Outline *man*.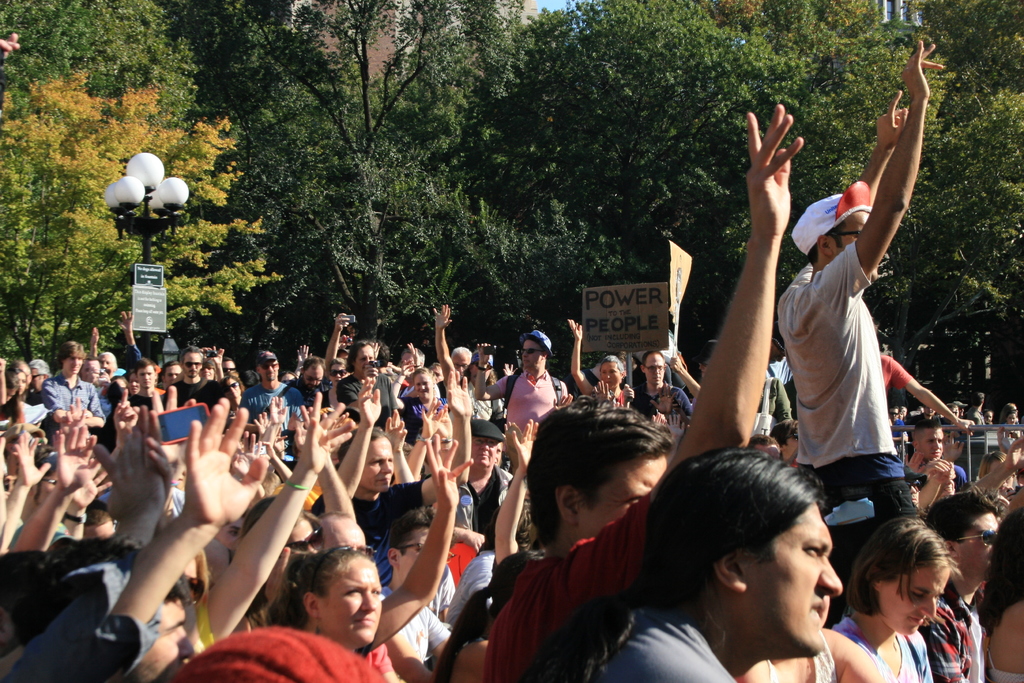
Outline: l=159, t=359, r=184, b=381.
